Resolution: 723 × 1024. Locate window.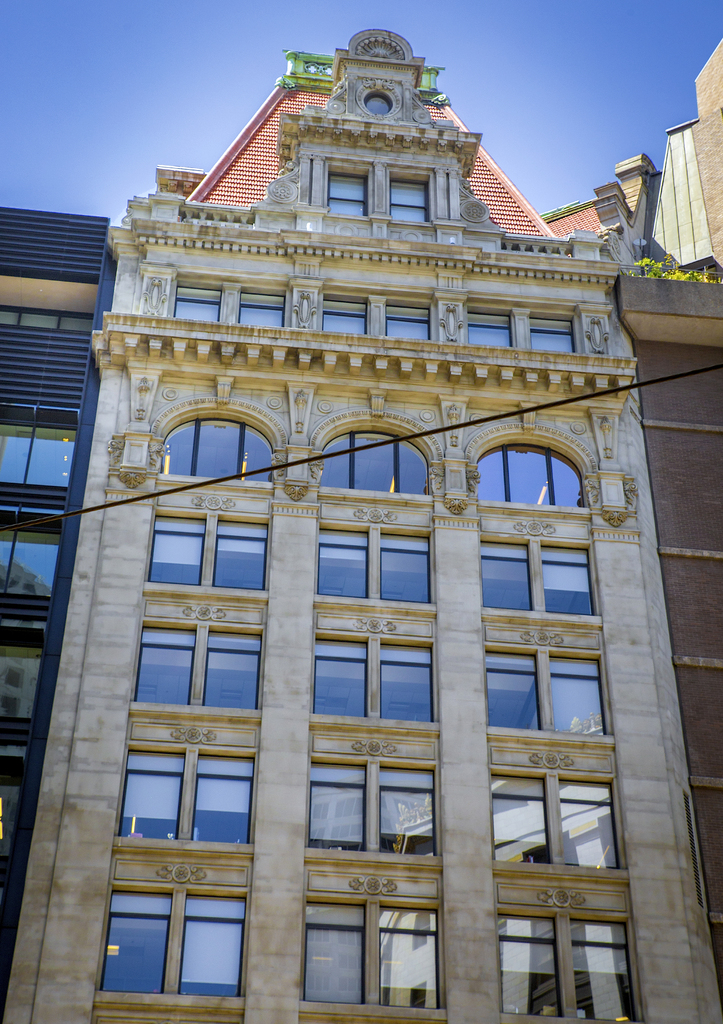
pyautogui.locateOnScreen(306, 413, 436, 506).
